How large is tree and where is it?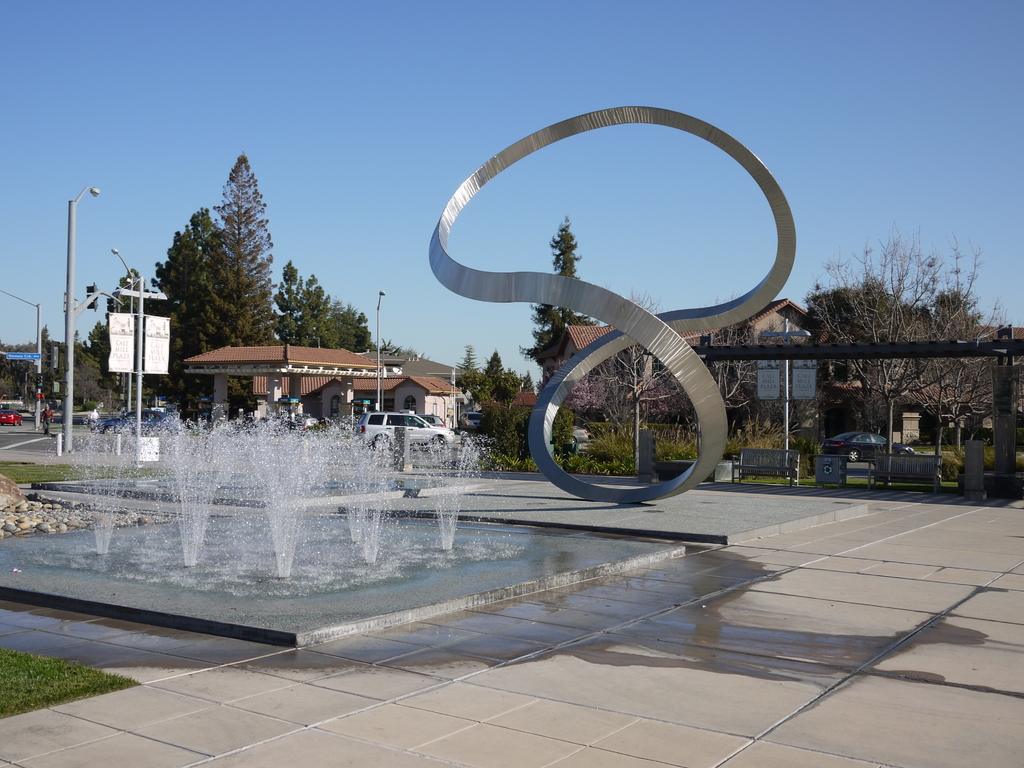
Bounding box: [200, 148, 280, 348].
